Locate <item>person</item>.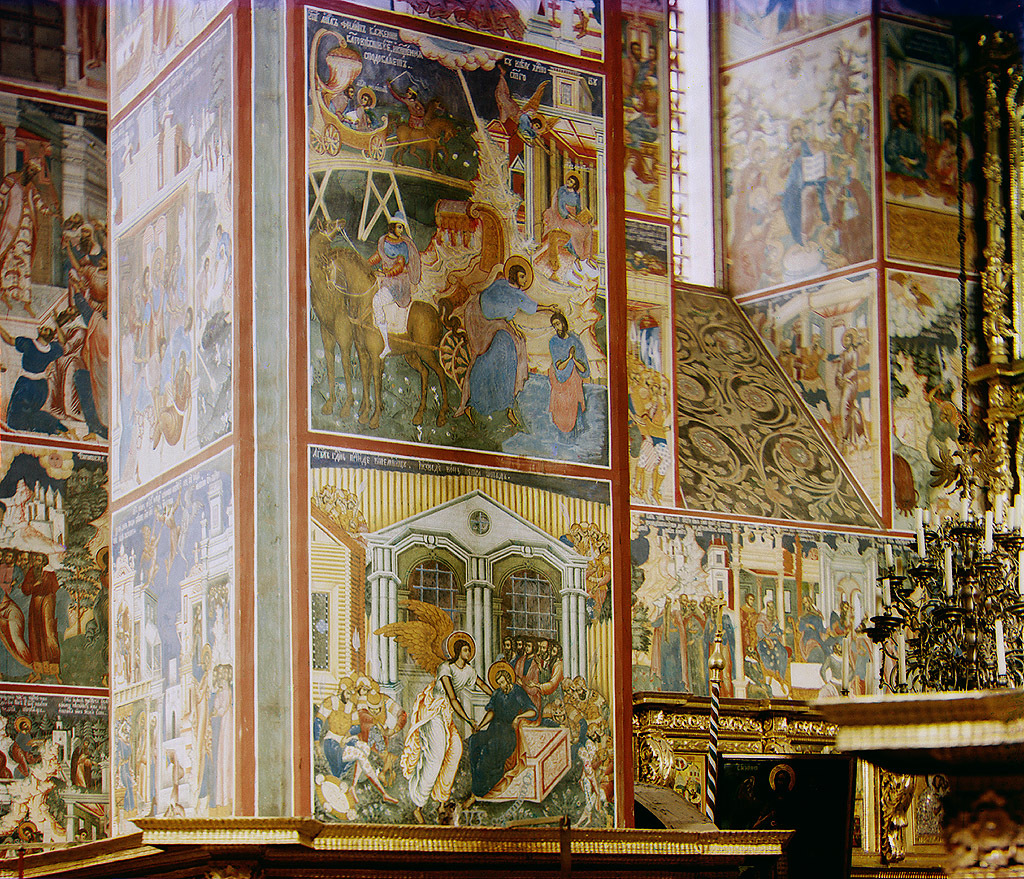
Bounding box: detection(371, 631, 496, 826).
